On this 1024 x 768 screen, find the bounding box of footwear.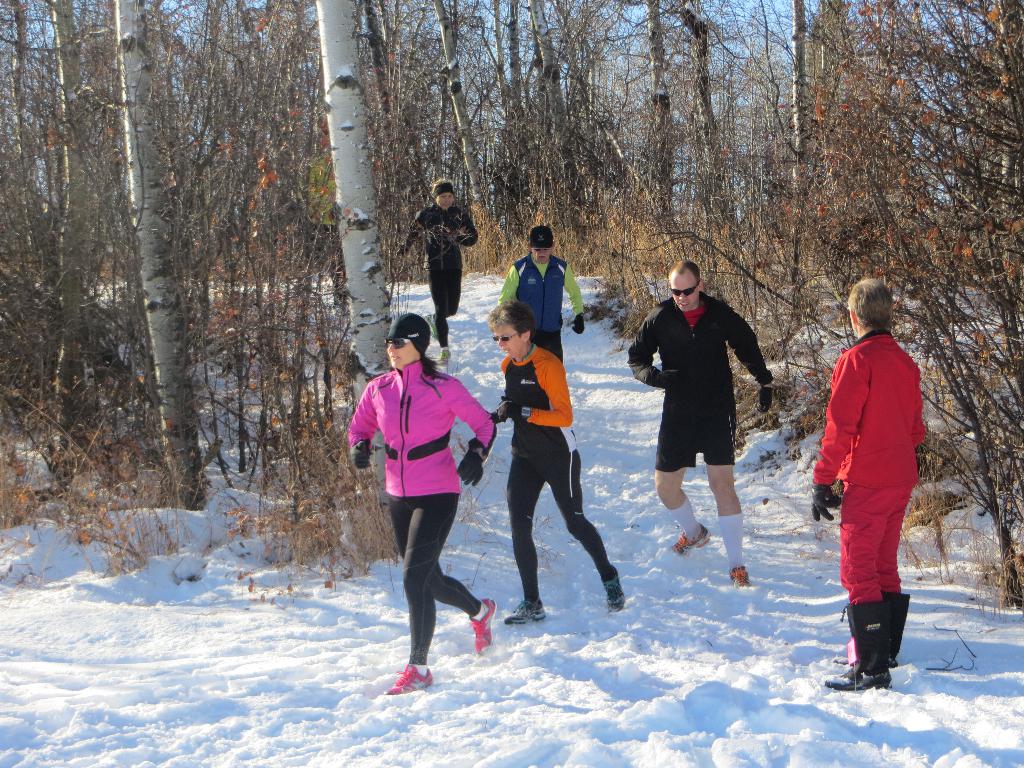
Bounding box: bbox(385, 663, 434, 695).
